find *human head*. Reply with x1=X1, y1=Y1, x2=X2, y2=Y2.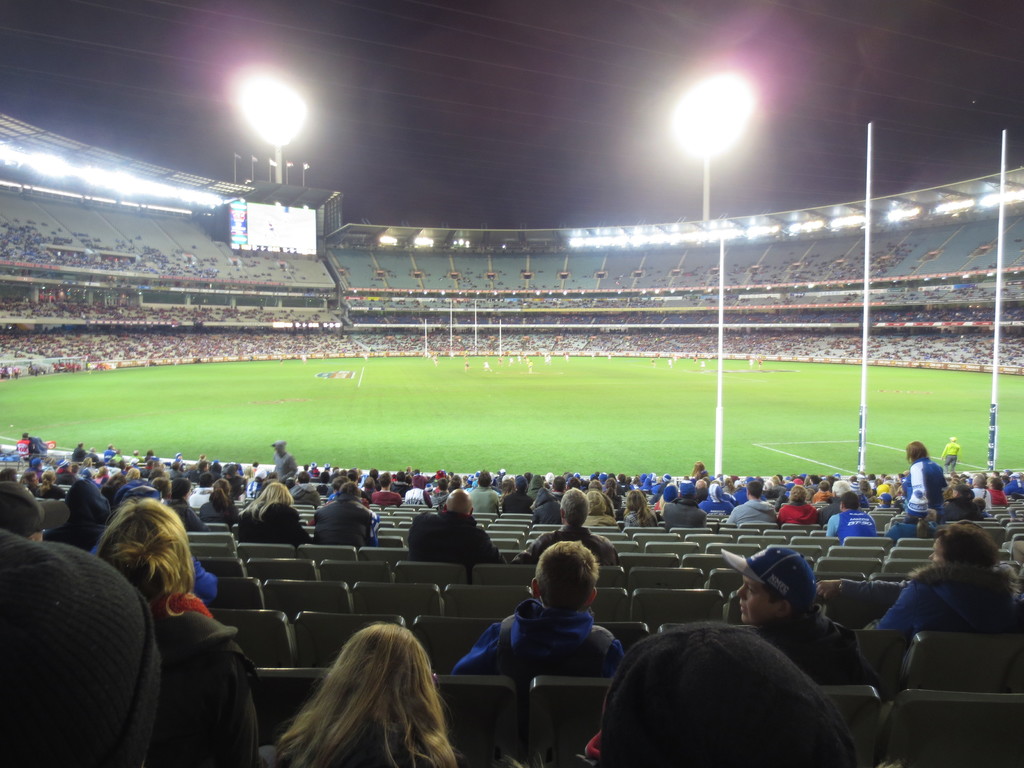
x1=534, y1=487, x2=556, y2=502.
